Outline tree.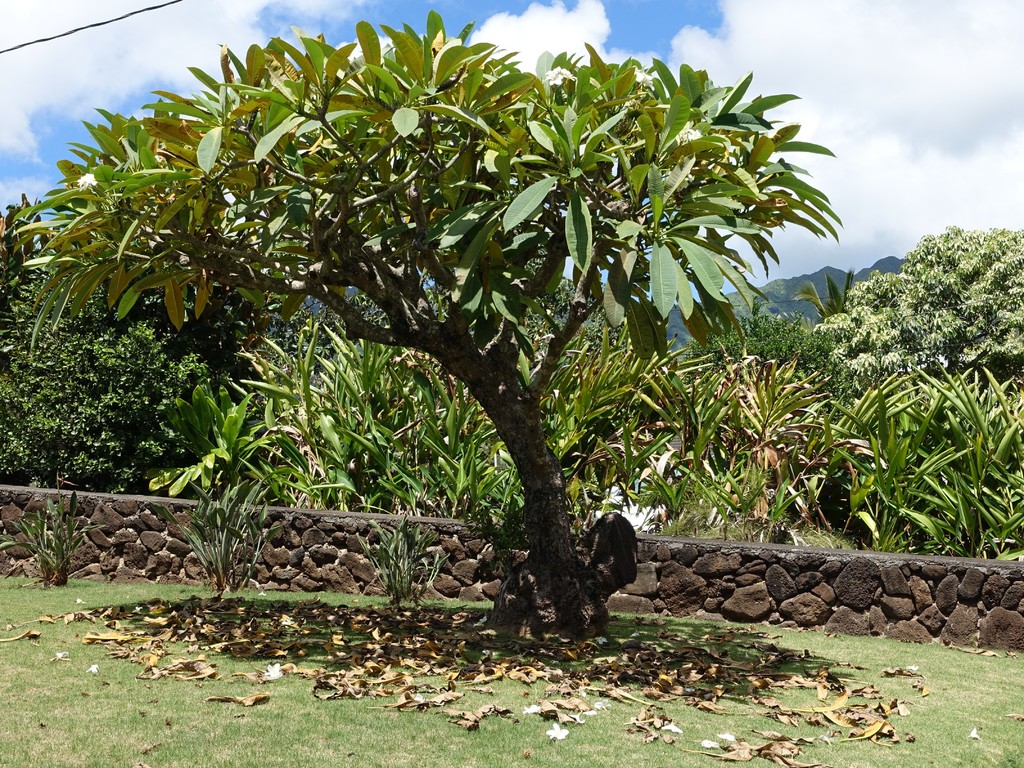
Outline: box(54, 0, 852, 616).
